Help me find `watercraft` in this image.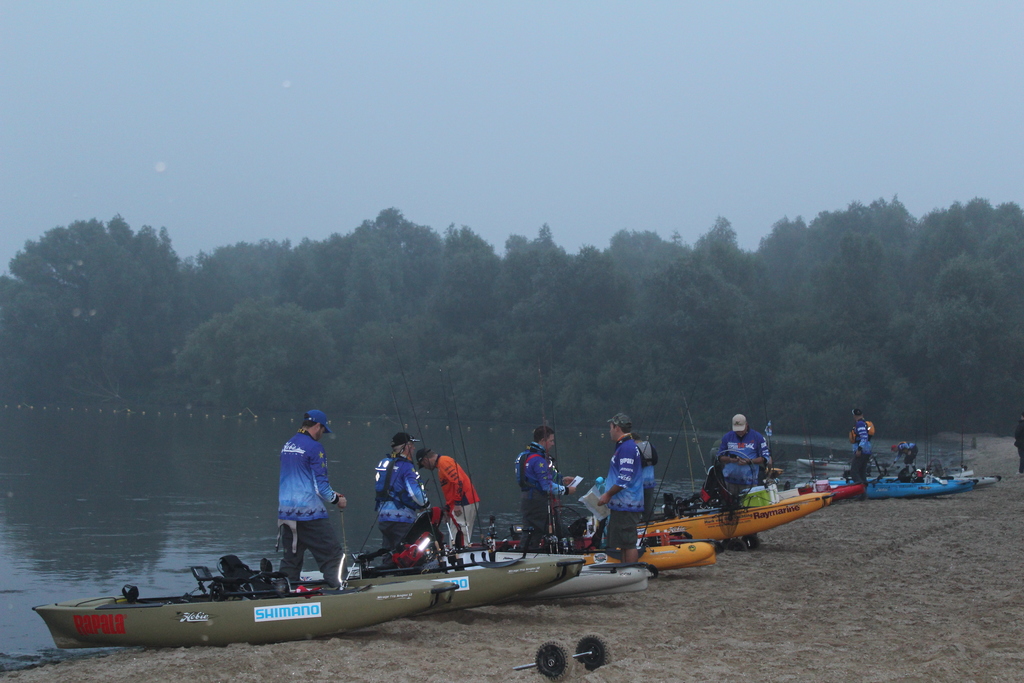
Found it: <region>798, 477, 986, 494</region>.
